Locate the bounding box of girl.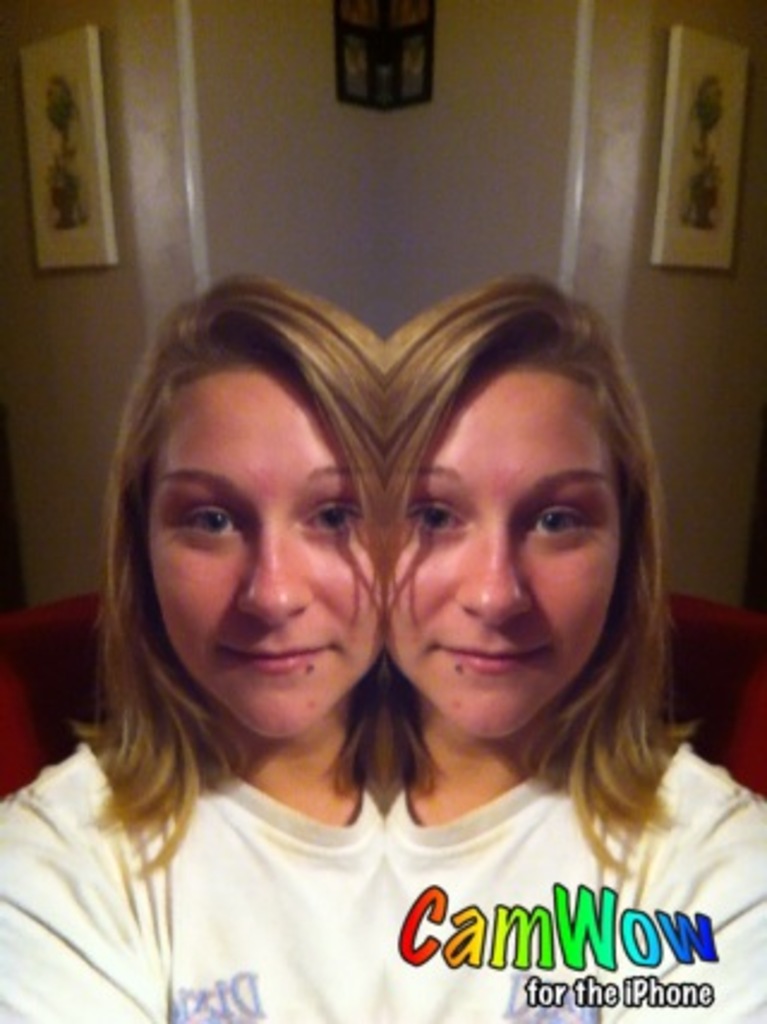
Bounding box: [left=379, top=264, right=765, bottom=1022].
